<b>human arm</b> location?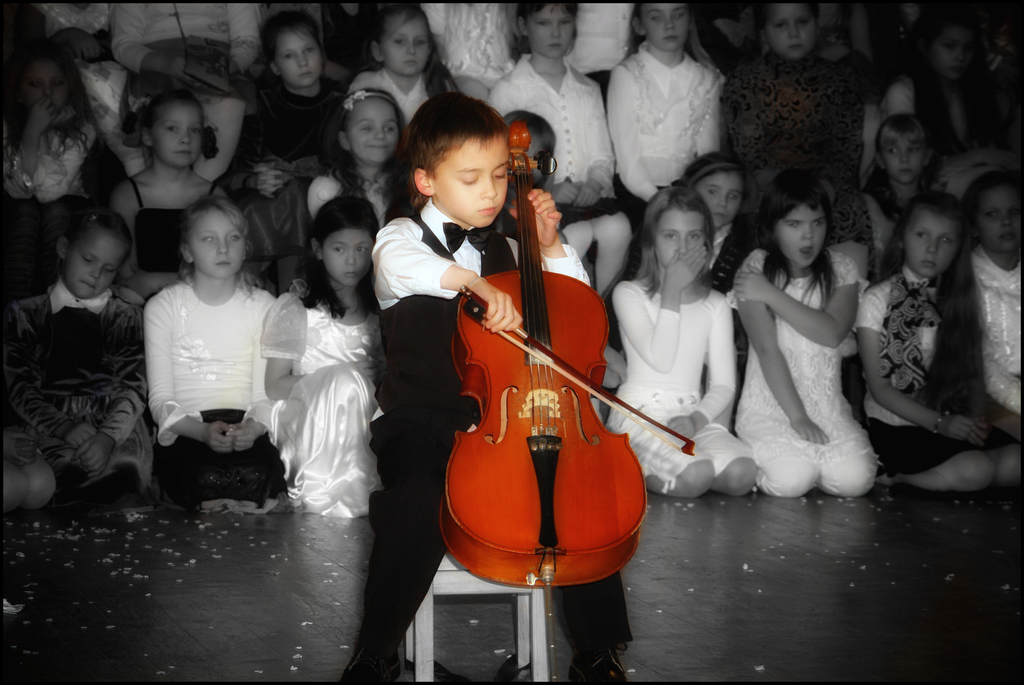
detection(666, 292, 740, 443)
